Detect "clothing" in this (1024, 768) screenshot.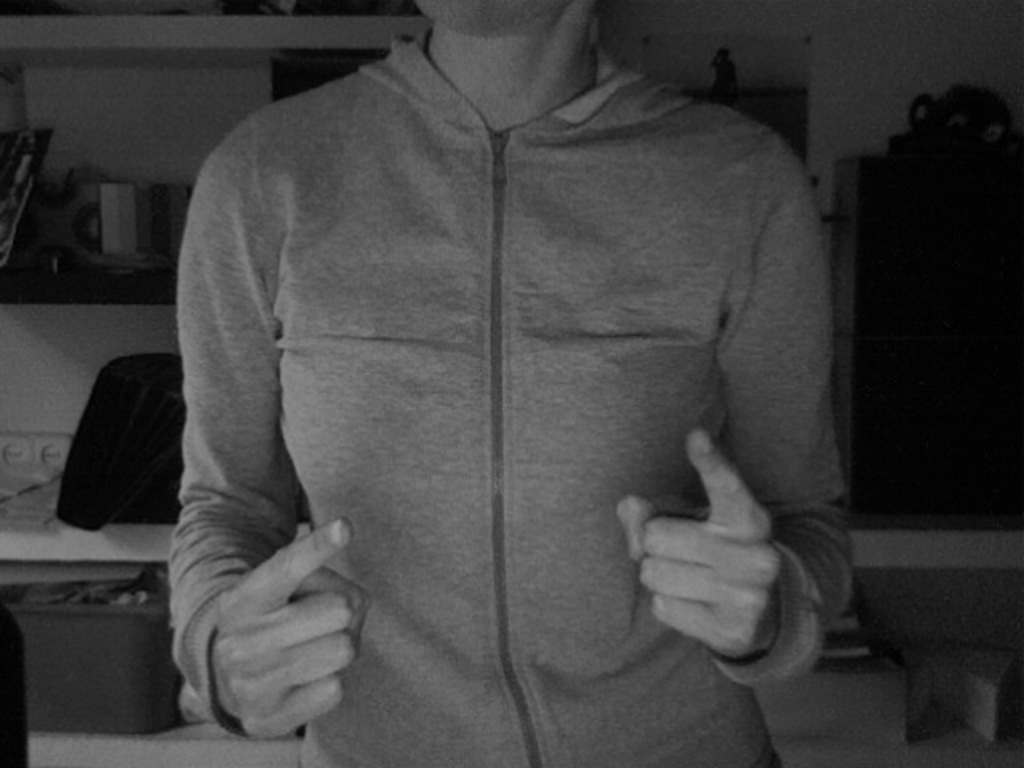
Detection: <region>139, 0, 875, 738</region>.
